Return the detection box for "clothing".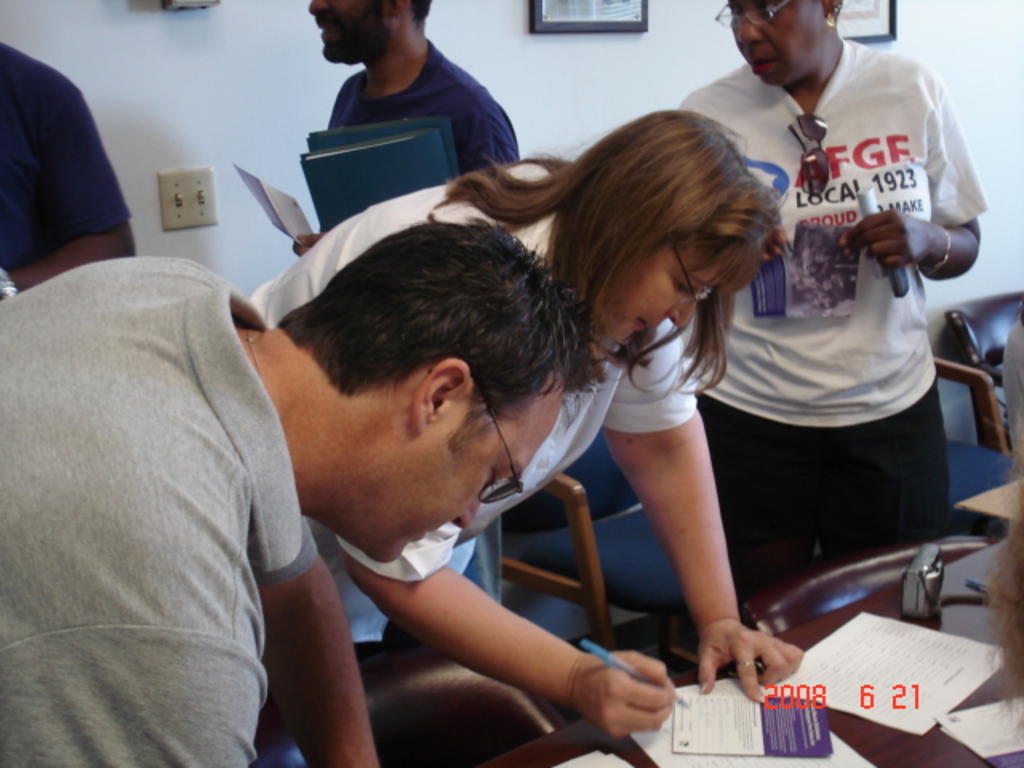
detection(0, 32, 147, 302).
